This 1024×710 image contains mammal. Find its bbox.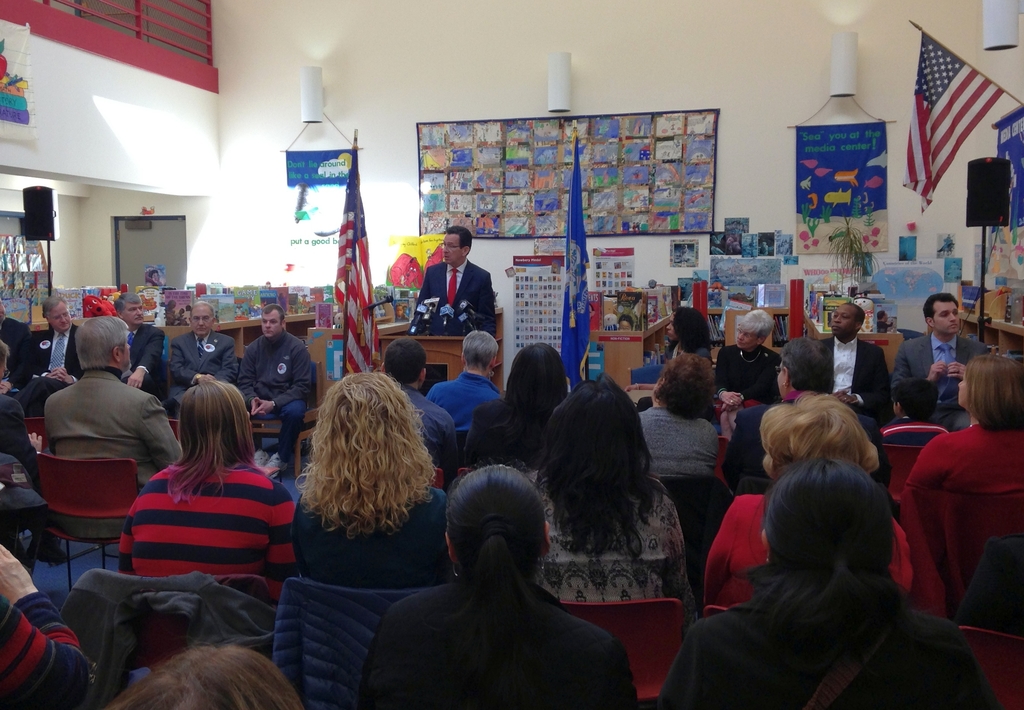
<region>111, 291, 165, 393</region>.
